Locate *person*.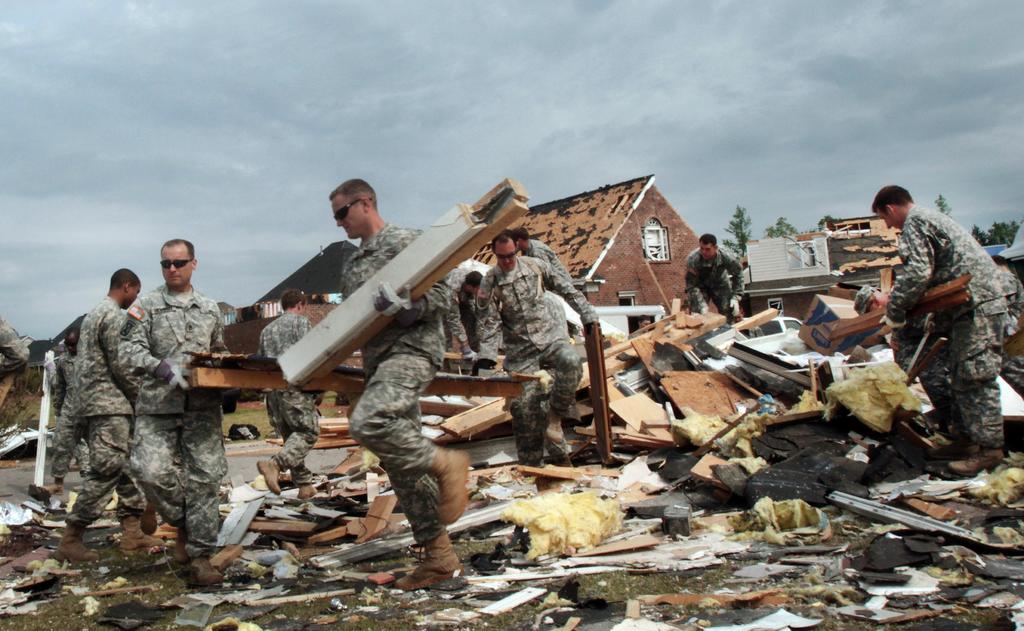
Bounding box: detection(111, 238, 228, 584).
